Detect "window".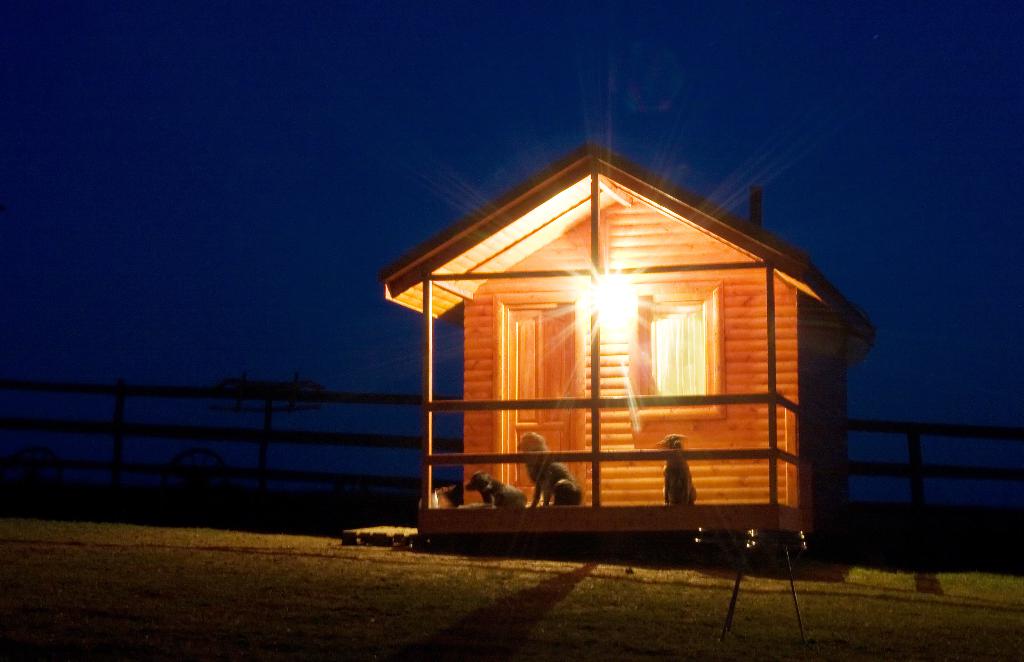
Detected at 628, 281, 724, 420.
